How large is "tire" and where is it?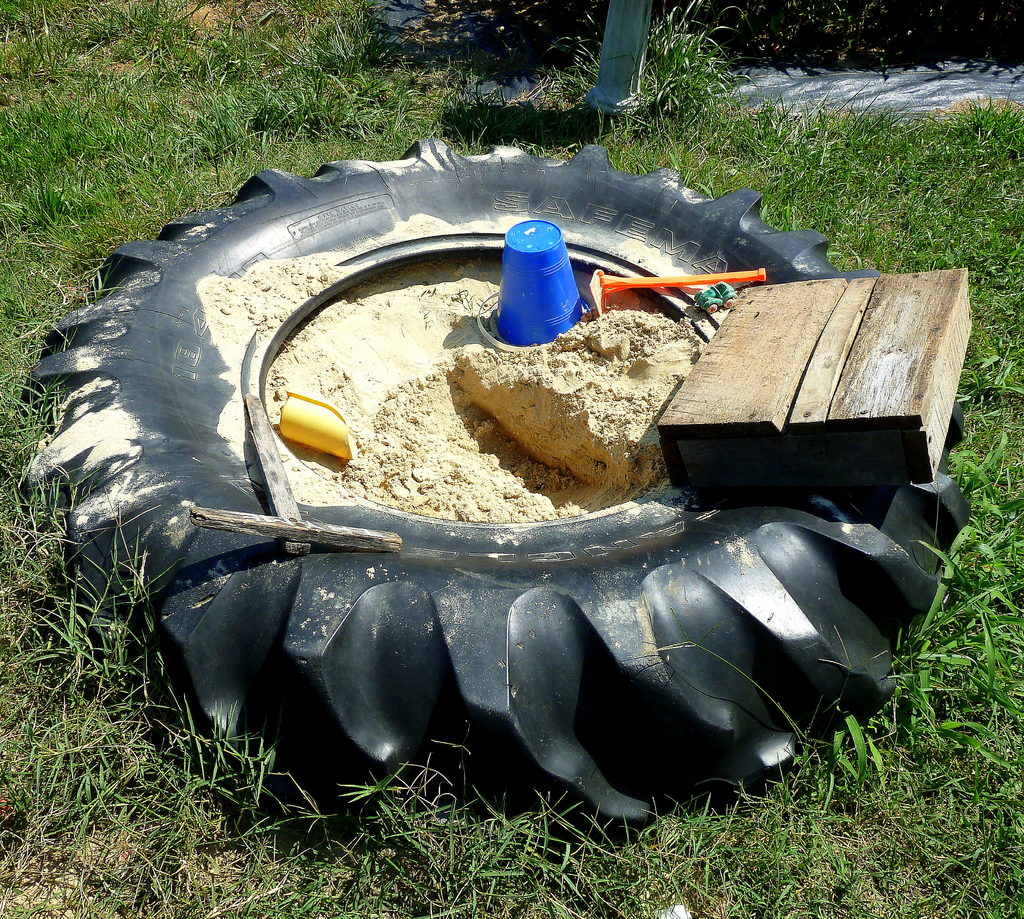
Bounding box: [left=6, top=140, right=973, bottom=838].
